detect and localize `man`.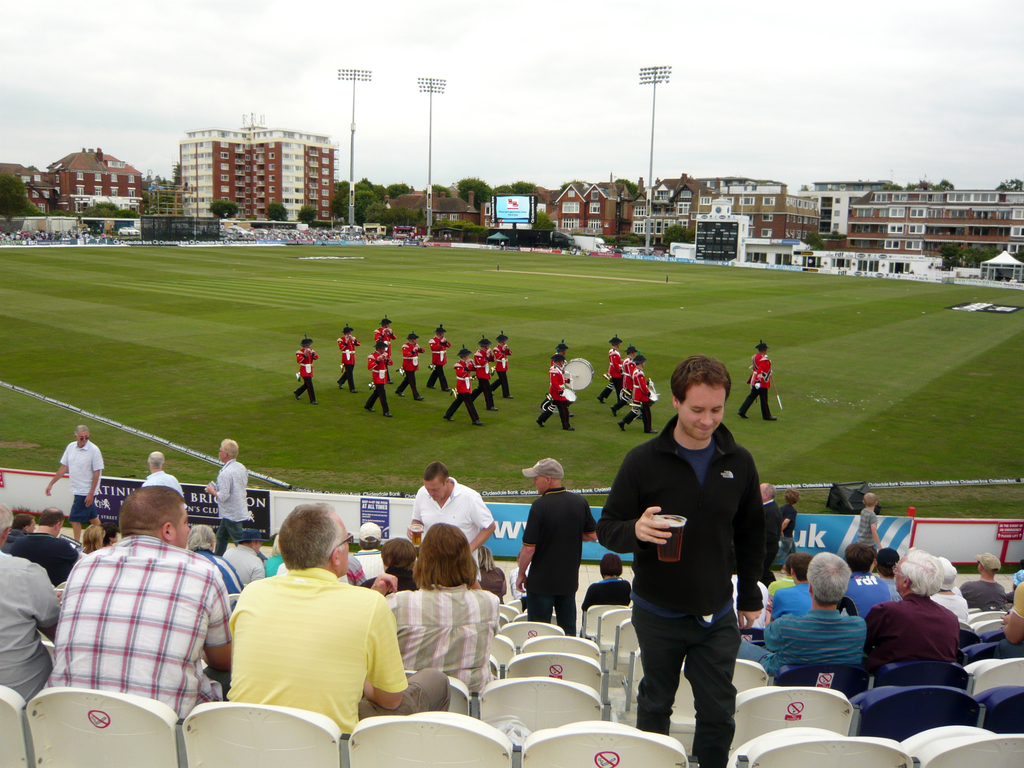
Localized at <region>227, 500, 453, 735</region>.
